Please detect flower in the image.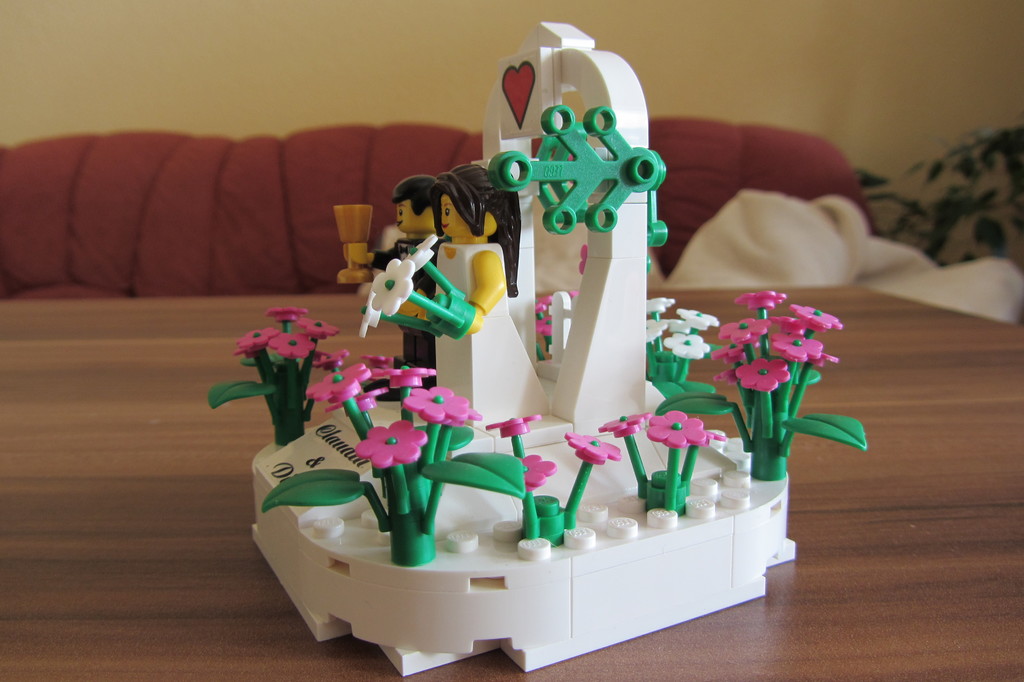
l=575, t=238, r=593, b=277.
